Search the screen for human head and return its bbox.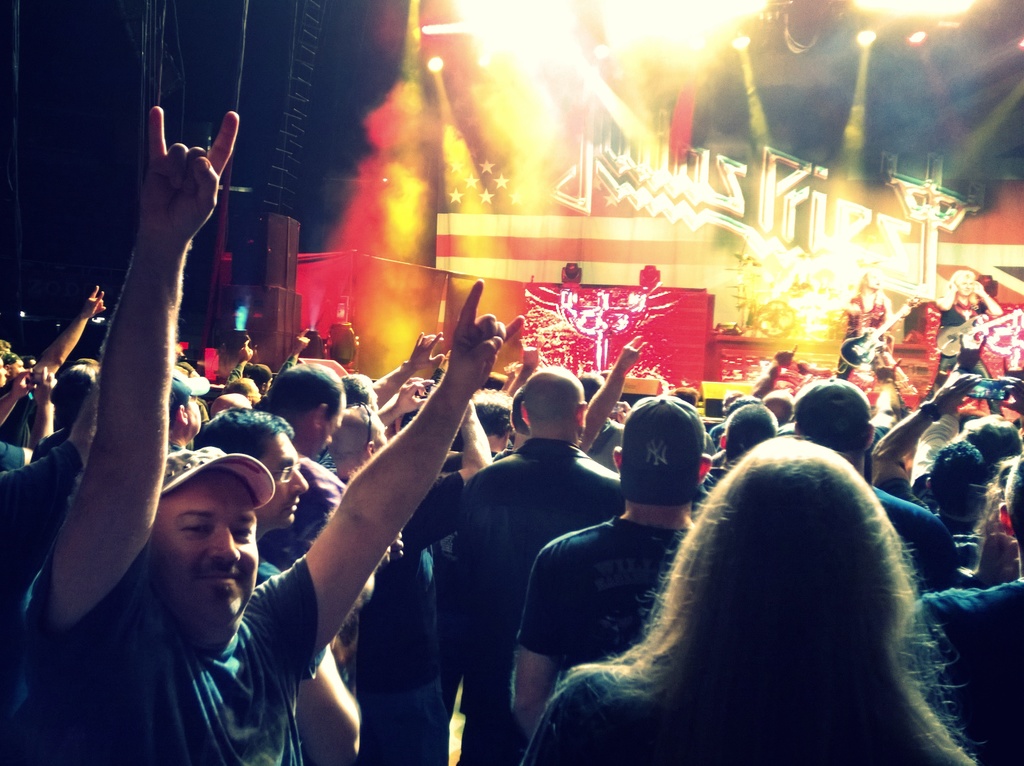
Found: region(149, 467, 264, 645).
